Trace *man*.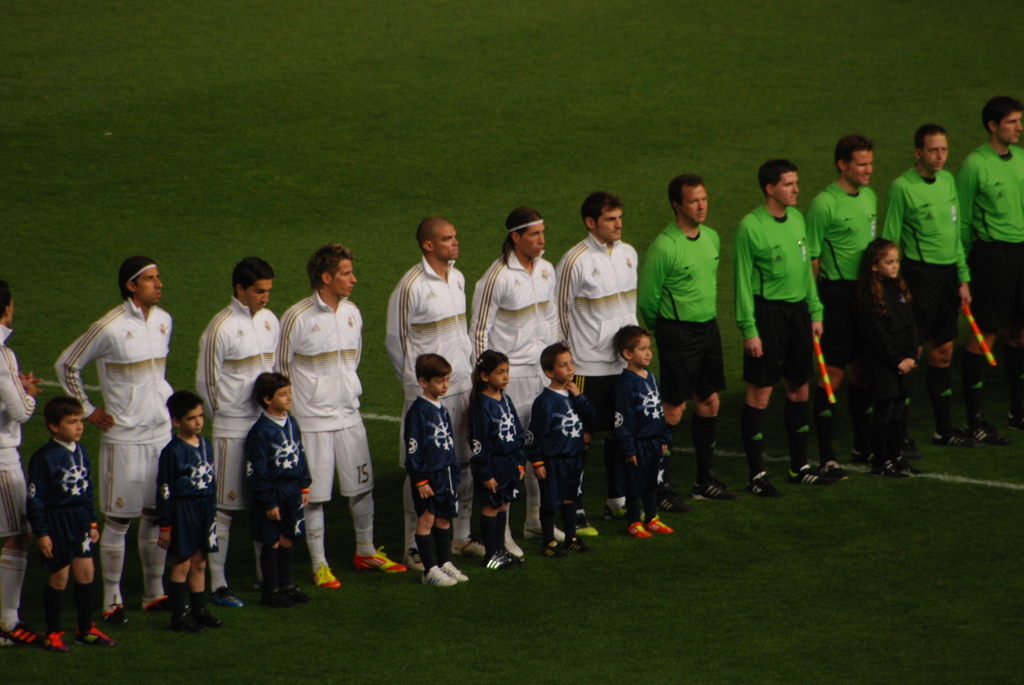
Traced to [382, 216, 477, 573].
